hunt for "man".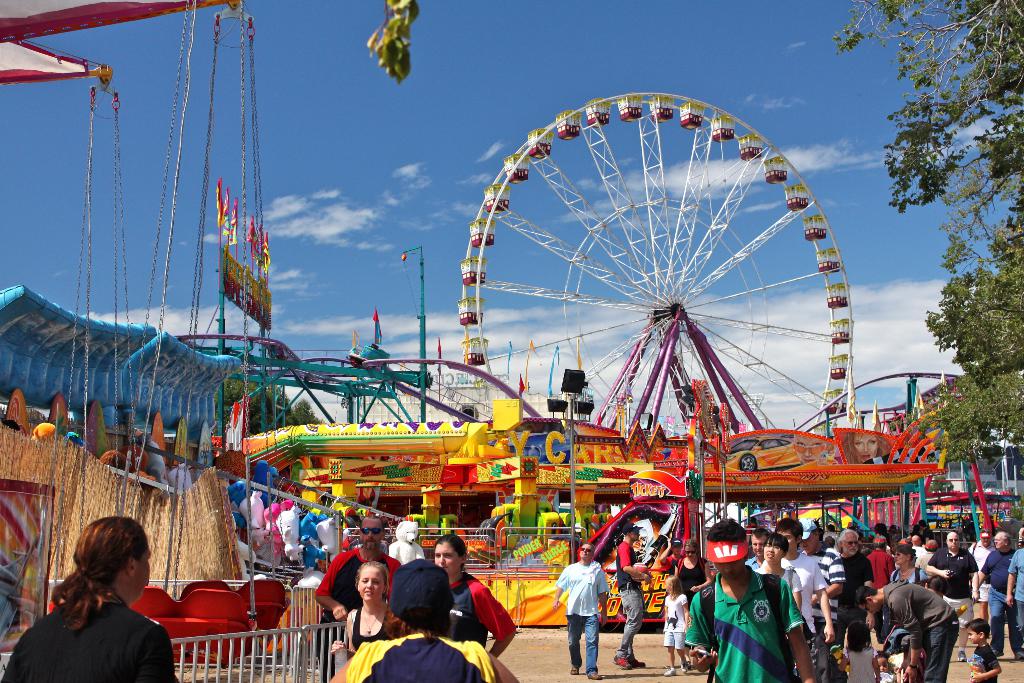
Hunted down at x1=796, y1=519, x2=847, y2=680.
